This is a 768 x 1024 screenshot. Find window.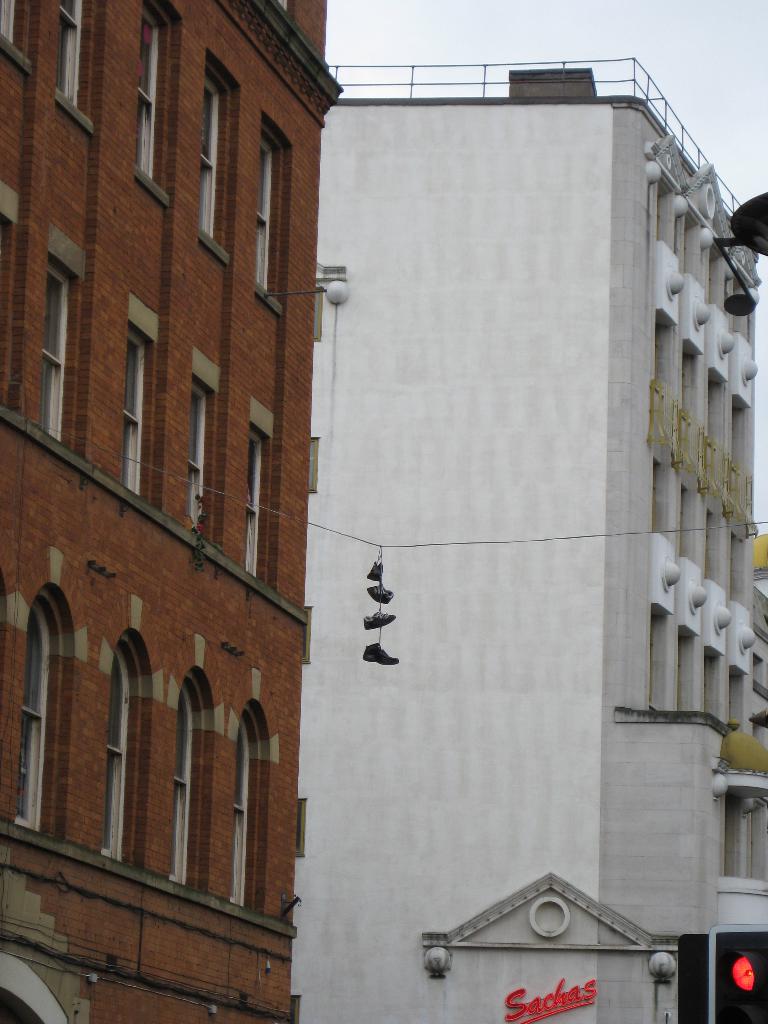
Bounding box: region(129, 0, 184, 206).
